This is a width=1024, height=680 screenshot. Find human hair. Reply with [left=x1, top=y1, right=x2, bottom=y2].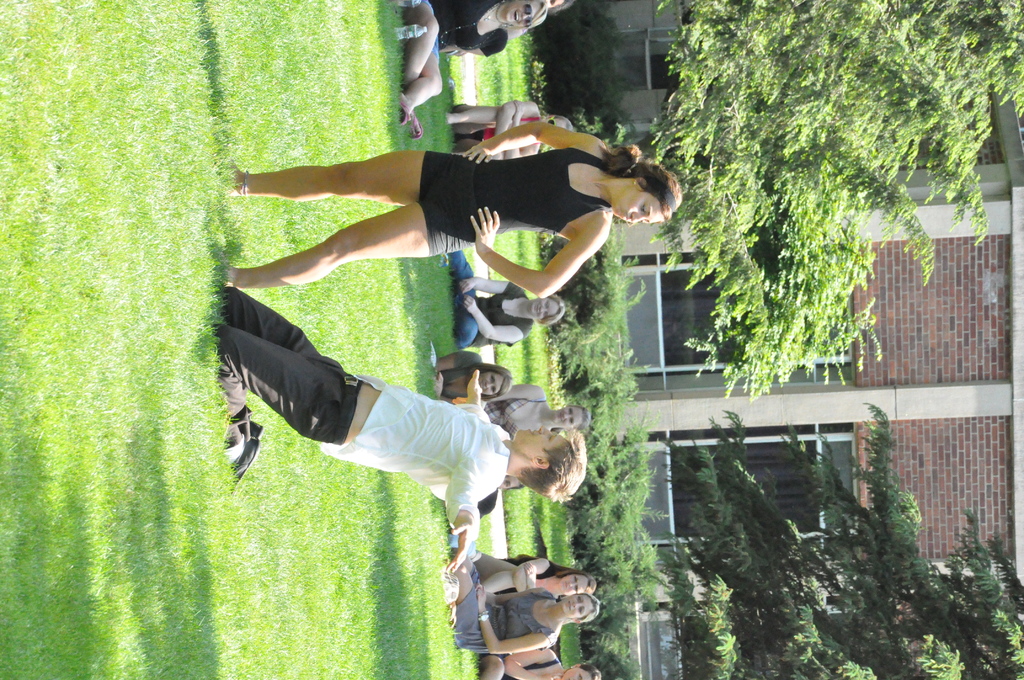
[left=537, top=293, right=567, bottom=328].
